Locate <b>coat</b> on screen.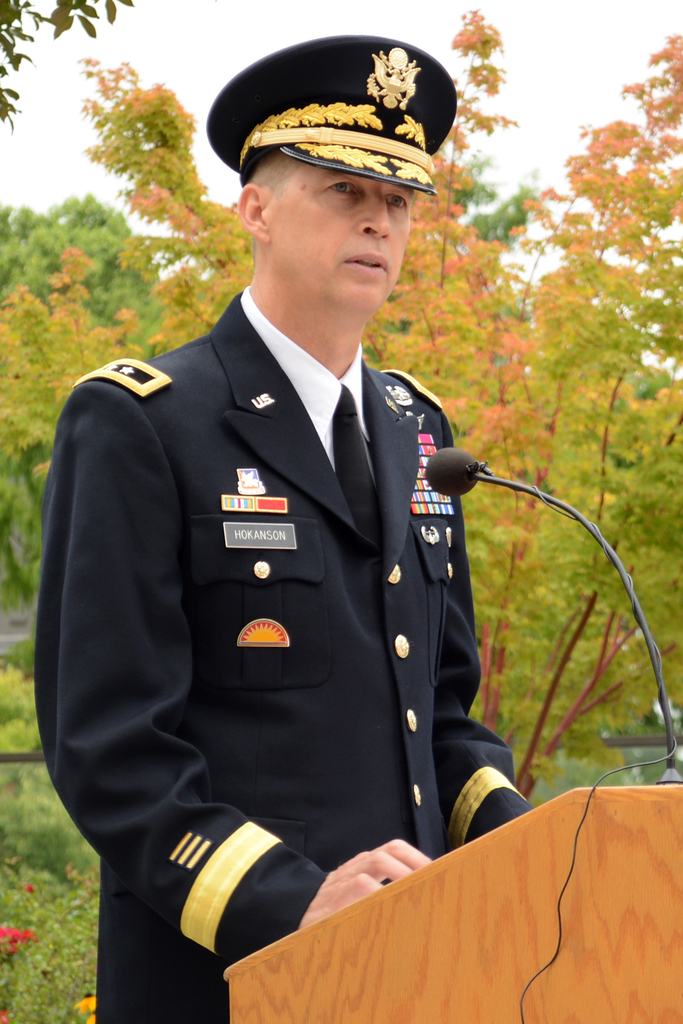
On screen at select_region(38, 283, 547, 1023).
